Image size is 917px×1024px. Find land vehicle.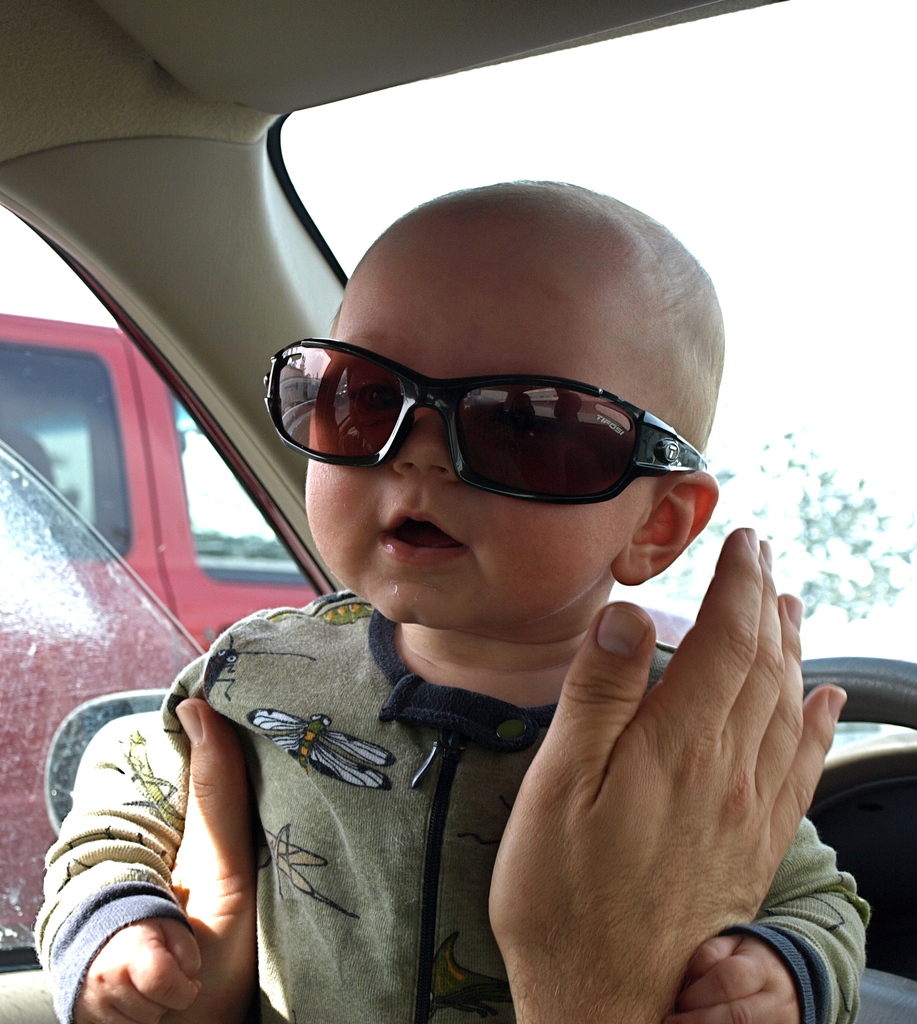
[0, 308, 311, 952].
